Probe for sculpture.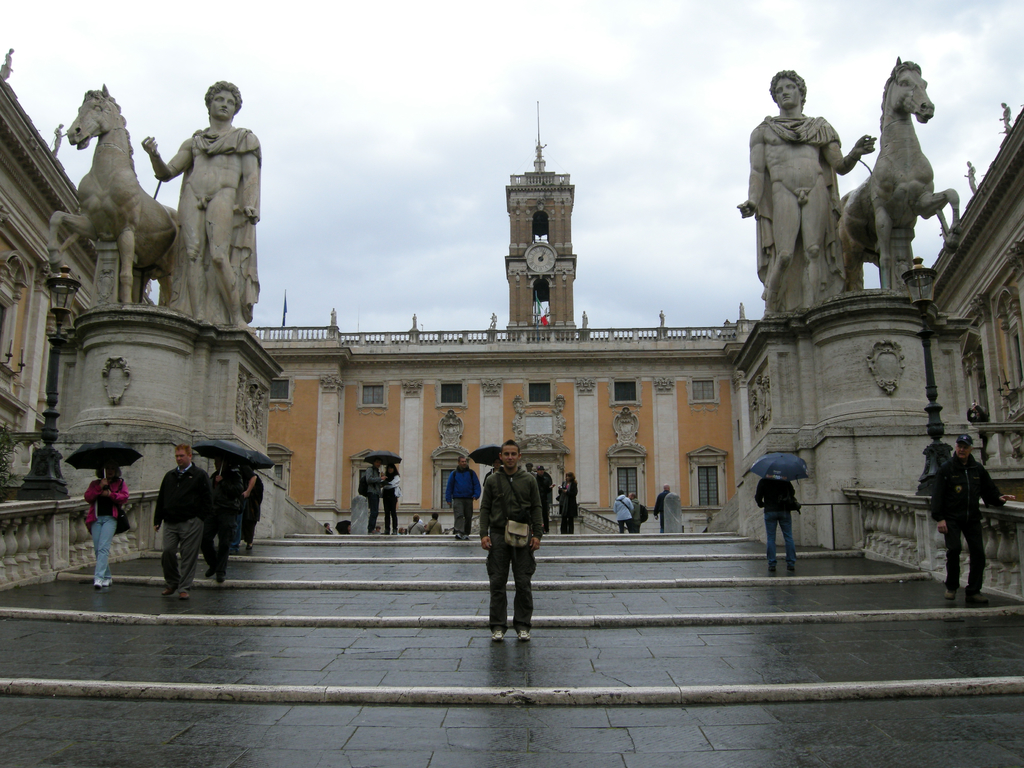
Probe result: (x1=833, y1=50, x2=960, y2=296).
